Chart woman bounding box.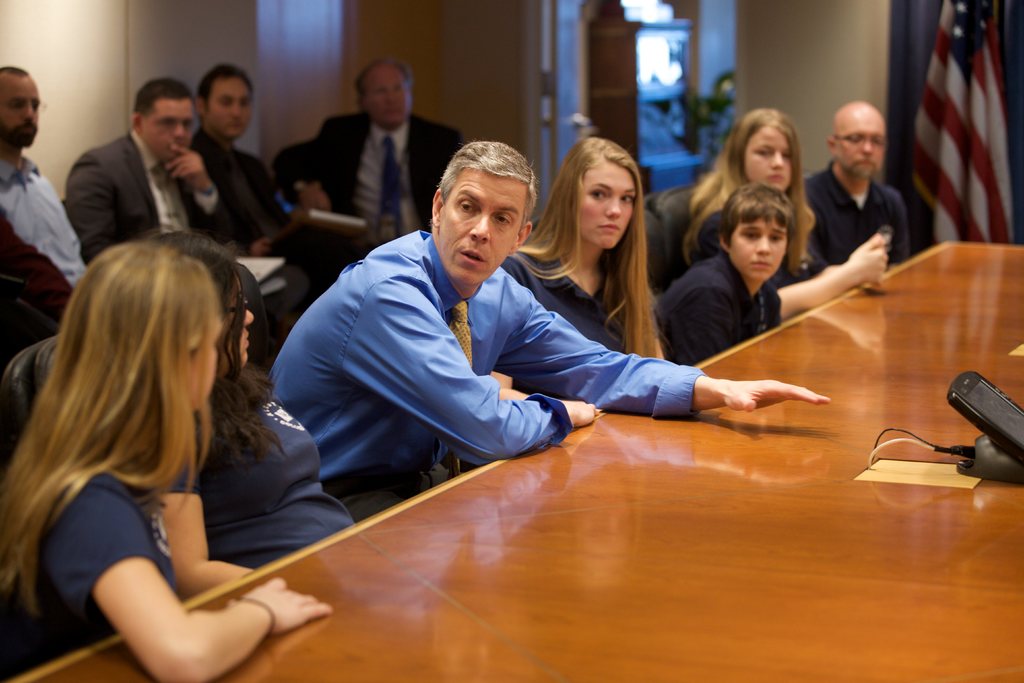
Charted: locate(0, 236, 327, 676).
